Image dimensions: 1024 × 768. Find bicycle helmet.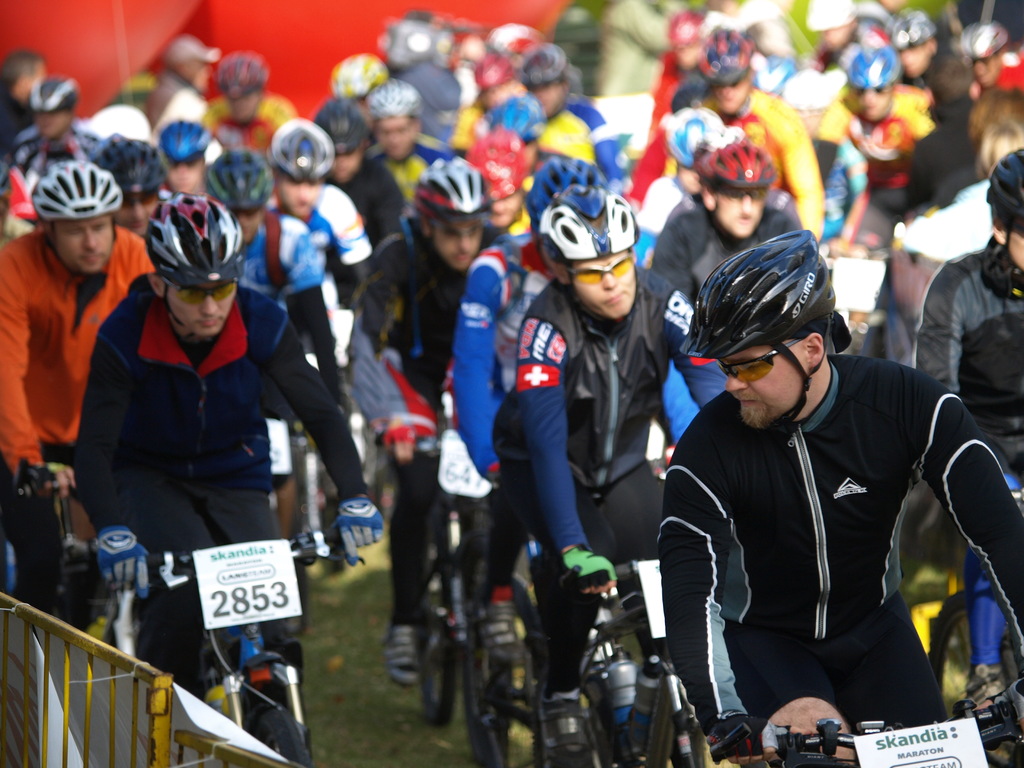
rect(700, 23, 749, 86).
